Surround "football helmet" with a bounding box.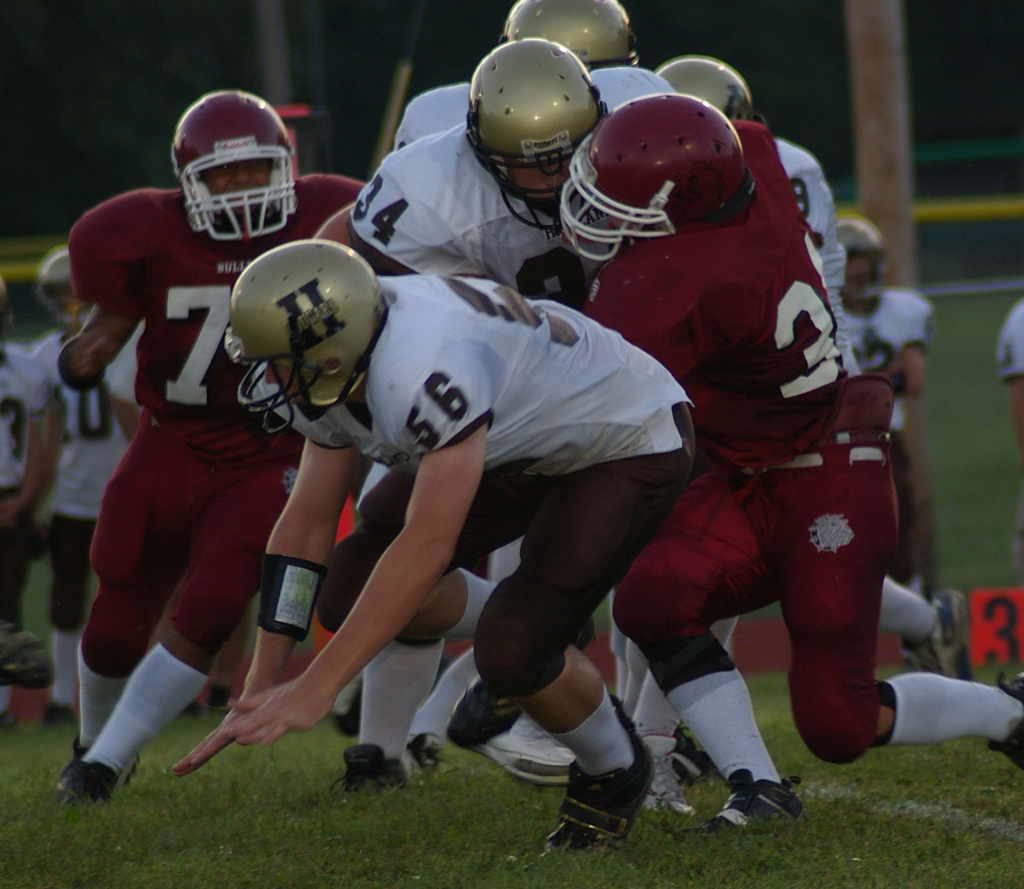
region(38, 251, 87, 327).
